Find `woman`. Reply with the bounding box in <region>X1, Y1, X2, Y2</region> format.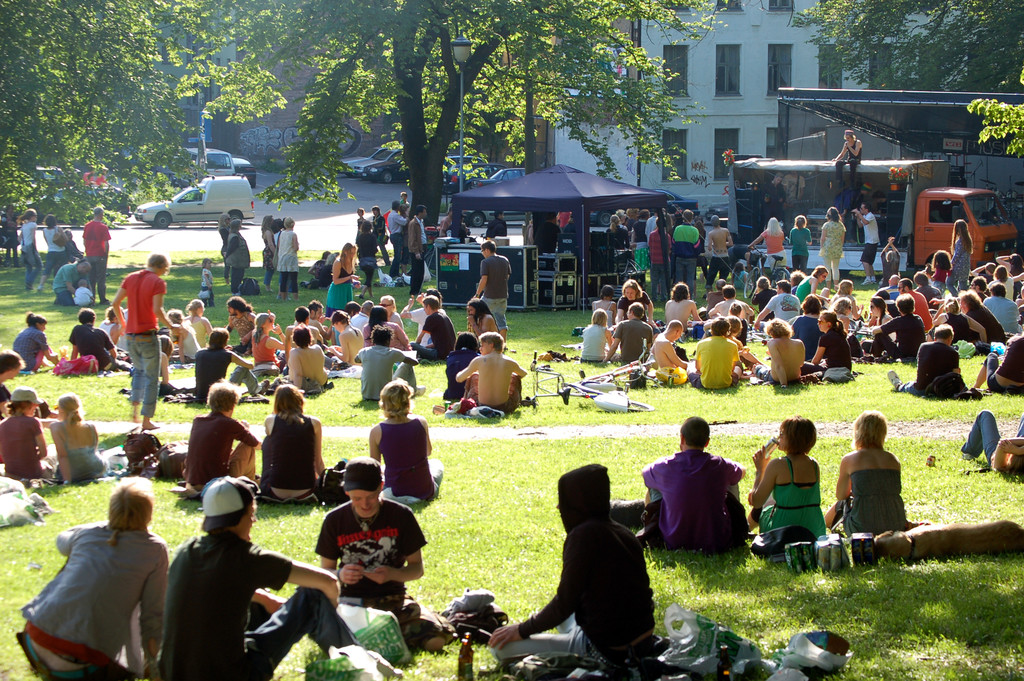
<region>323, 240, 362, 331</region>.
